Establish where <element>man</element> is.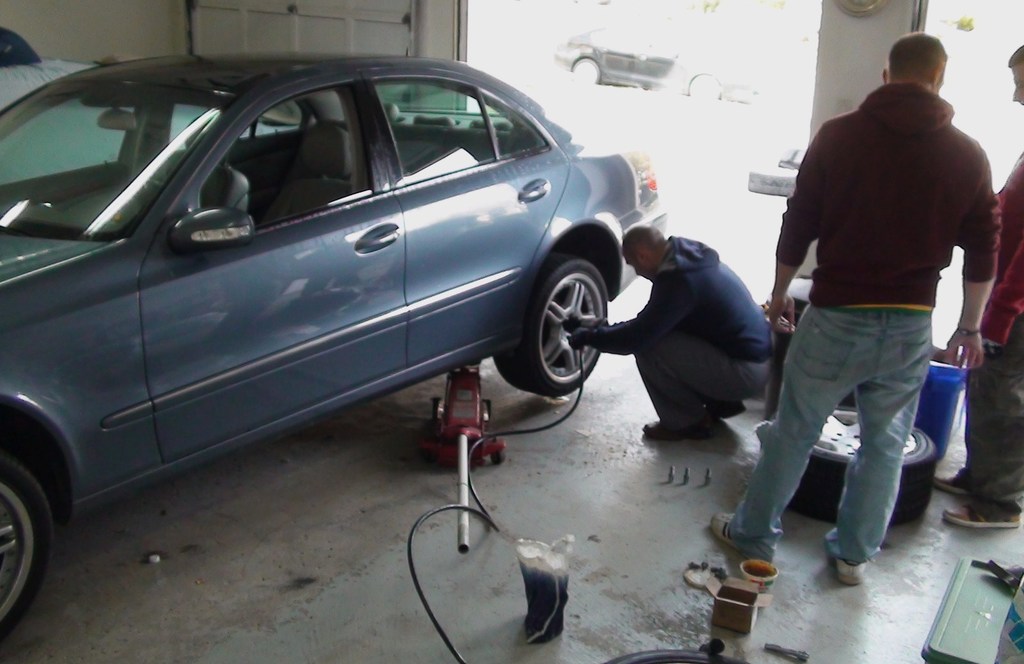
Established at left=941, top=43, right=1023, bottom=531.
